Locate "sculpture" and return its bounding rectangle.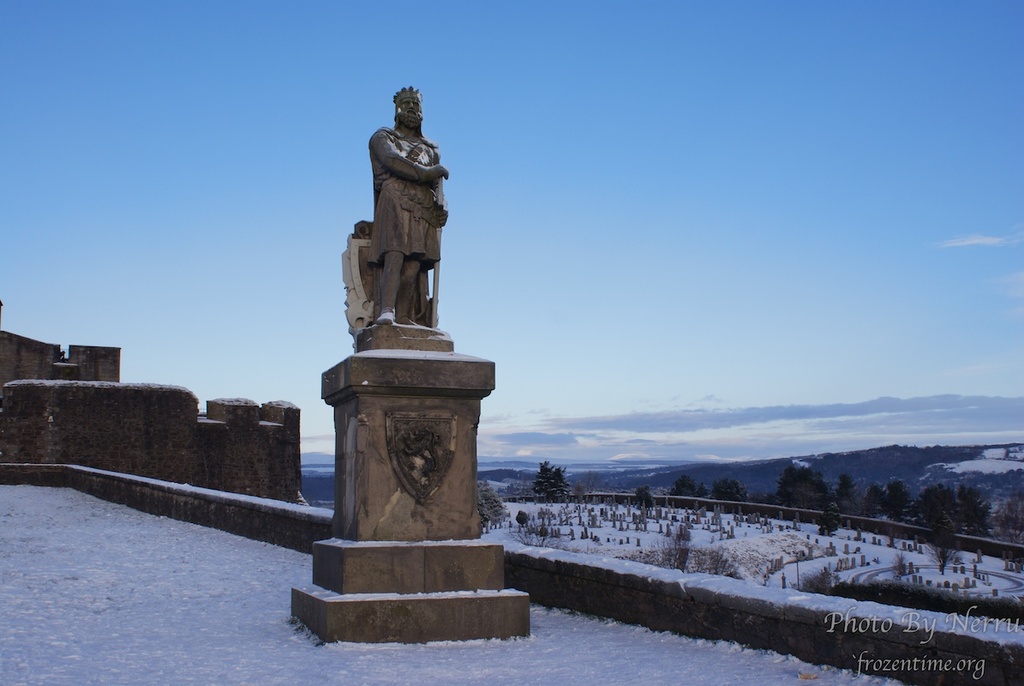
<bbox>361, 84, 456, 332</bbox>.
